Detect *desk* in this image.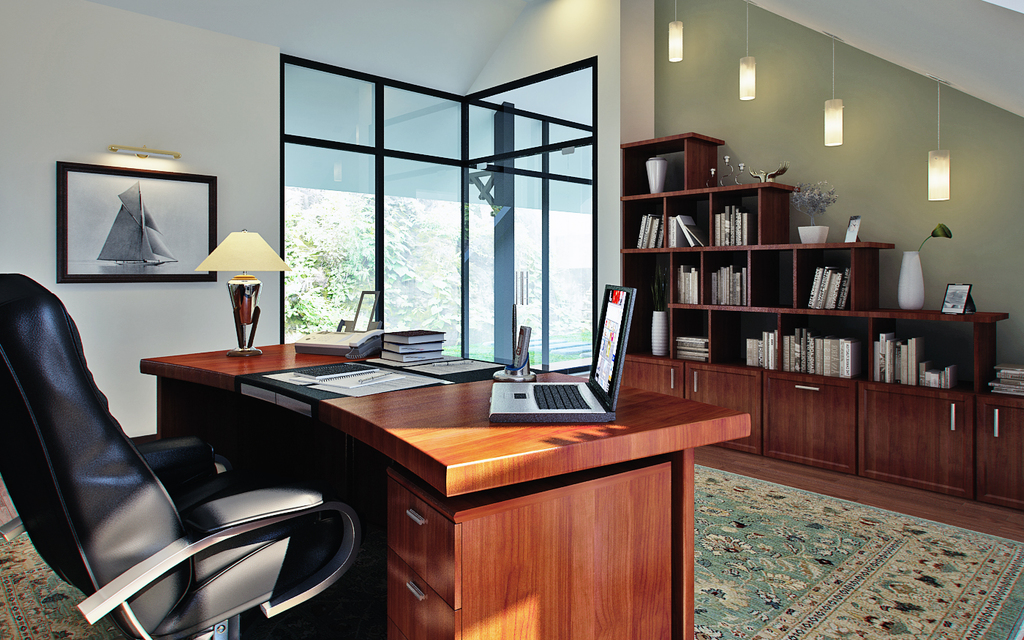
Detection: [158, 342, 715, 635].
